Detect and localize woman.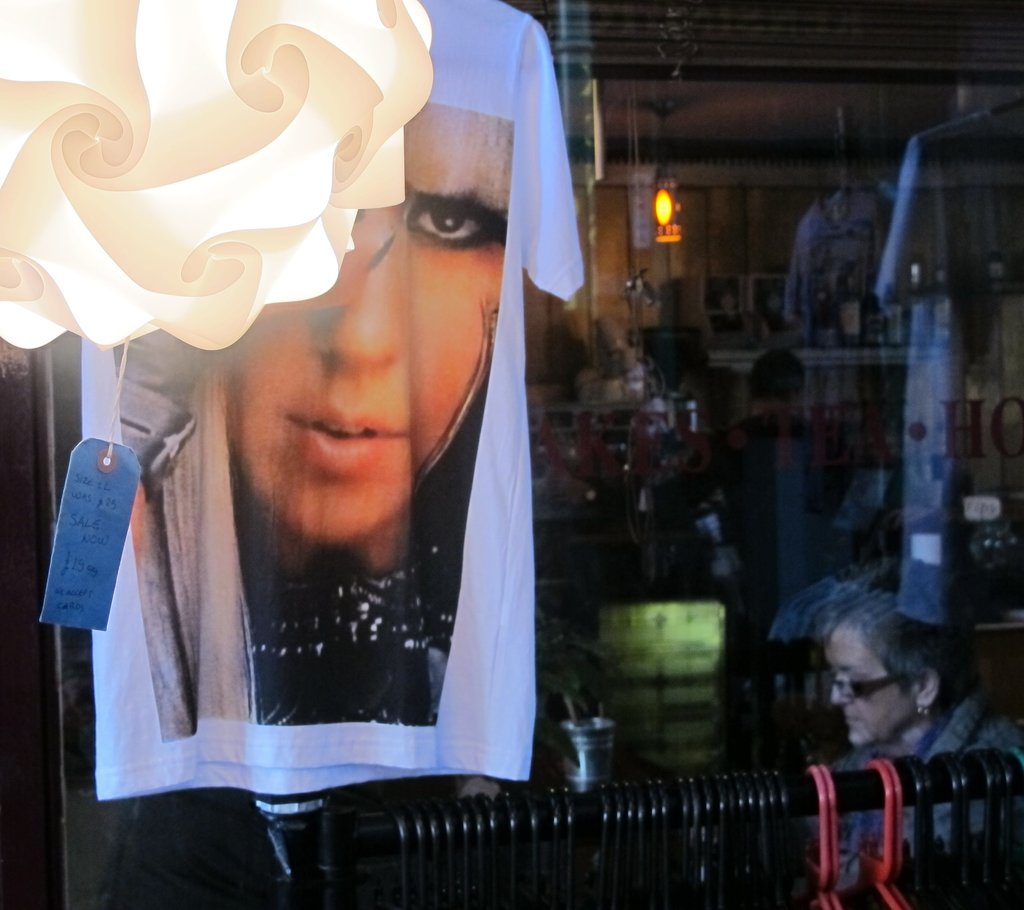
Localized at 808 560 1023 891.
